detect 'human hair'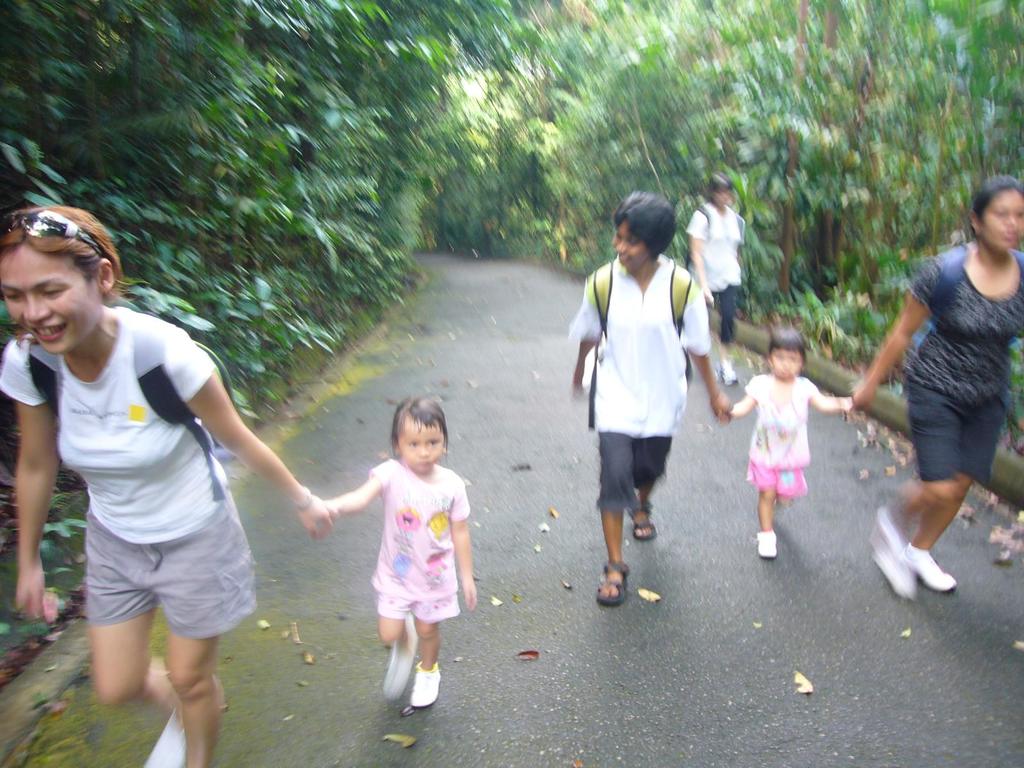
box(969, 175, 1023, 224)
